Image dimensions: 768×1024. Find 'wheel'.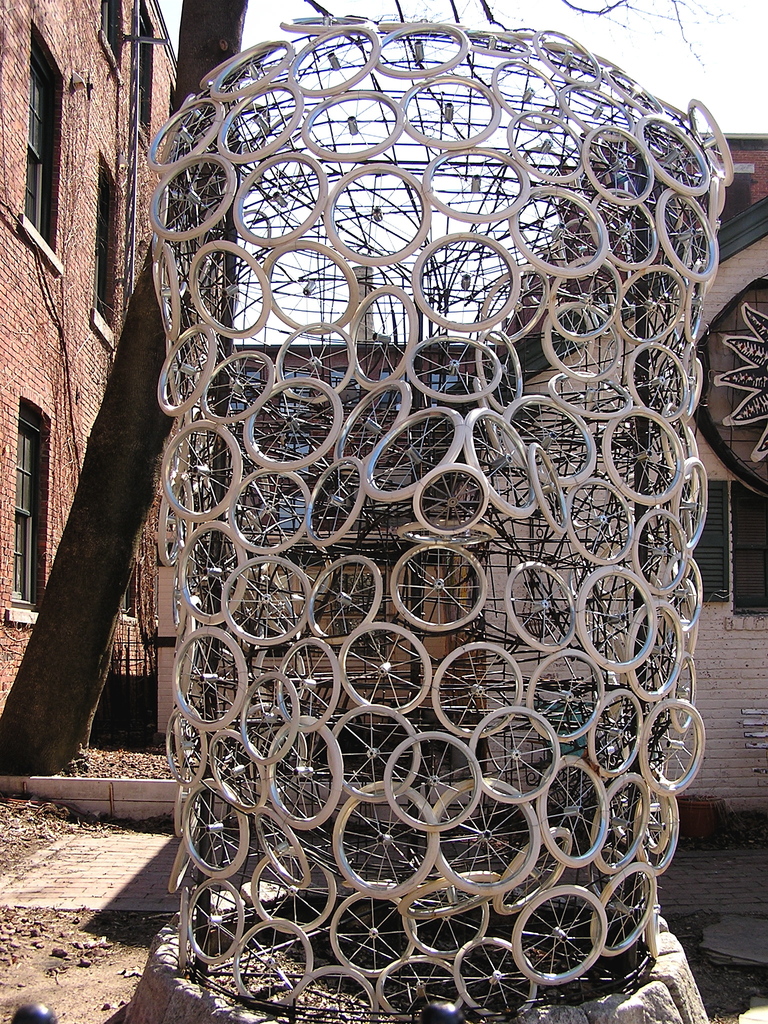
(604,633,627,717).
